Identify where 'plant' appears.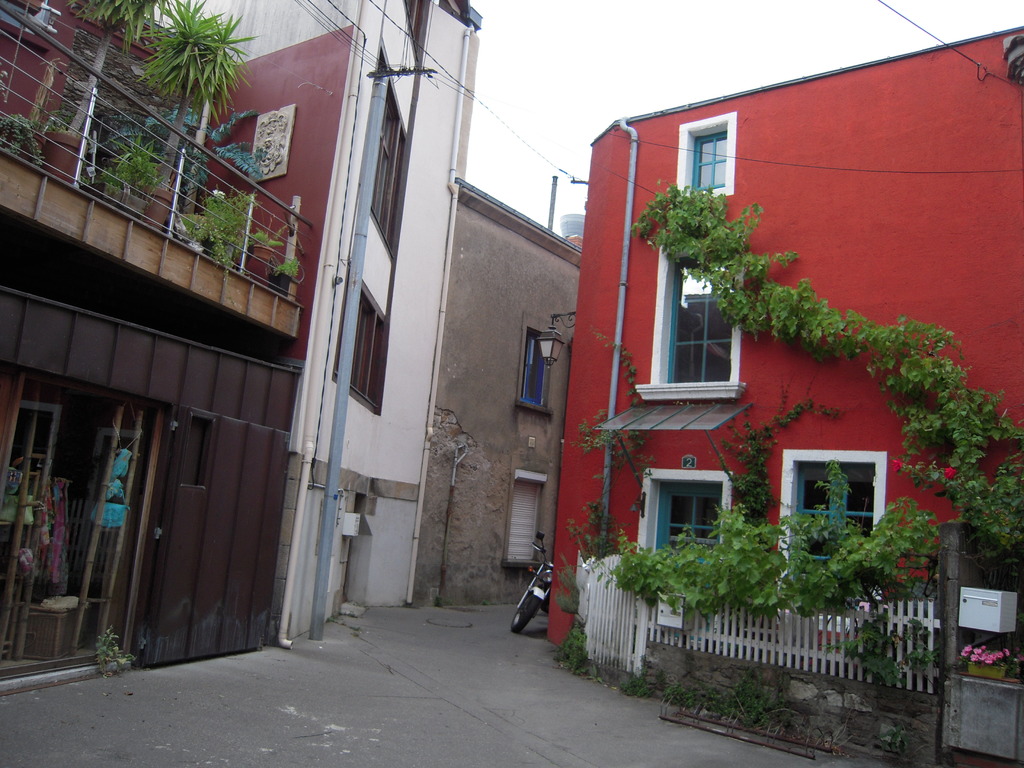
Appears at bbox=[250, 232, 280, 246].
